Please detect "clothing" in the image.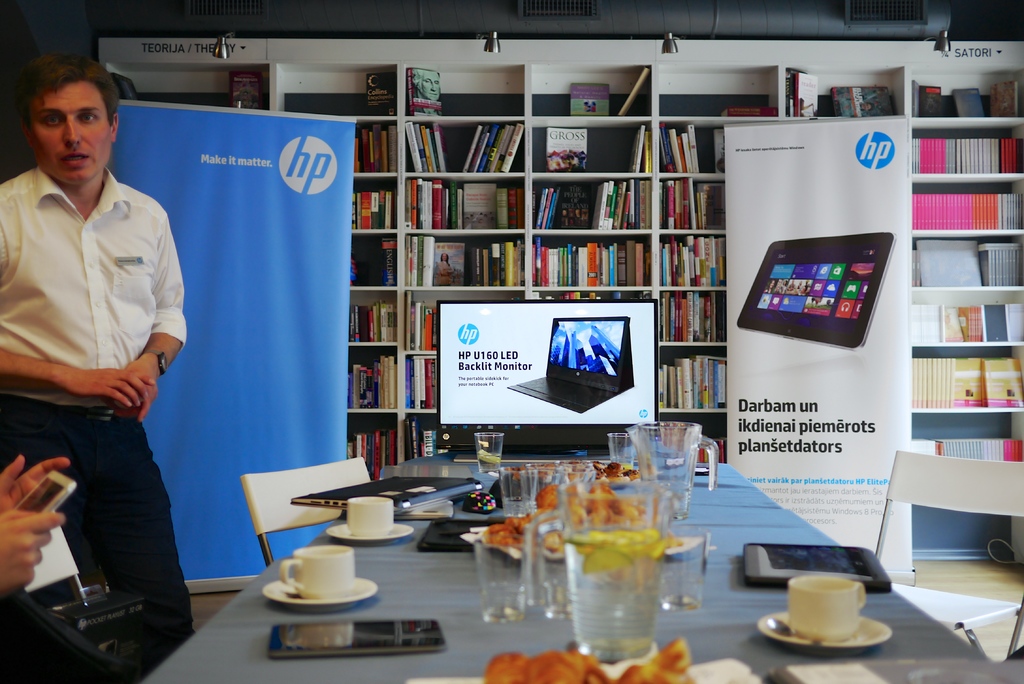
{"x1": 4, "y1": 90, "x2": 186, "y2": 633}.
